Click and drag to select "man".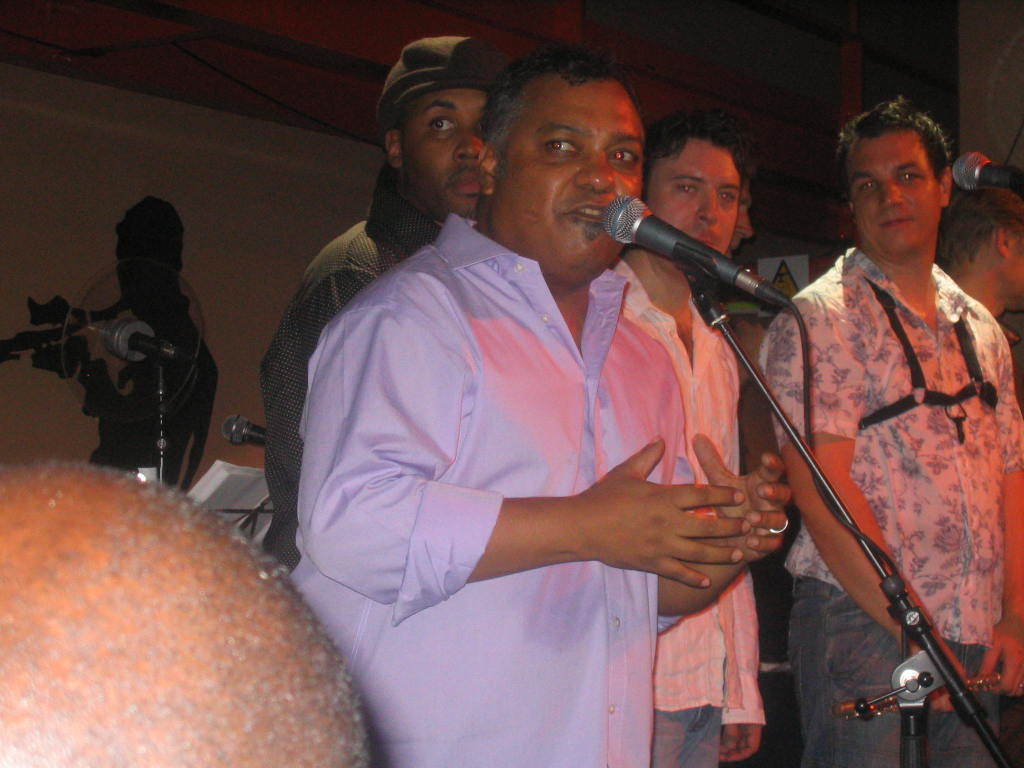
Selection: box=[762, 97, 1016, 767].
